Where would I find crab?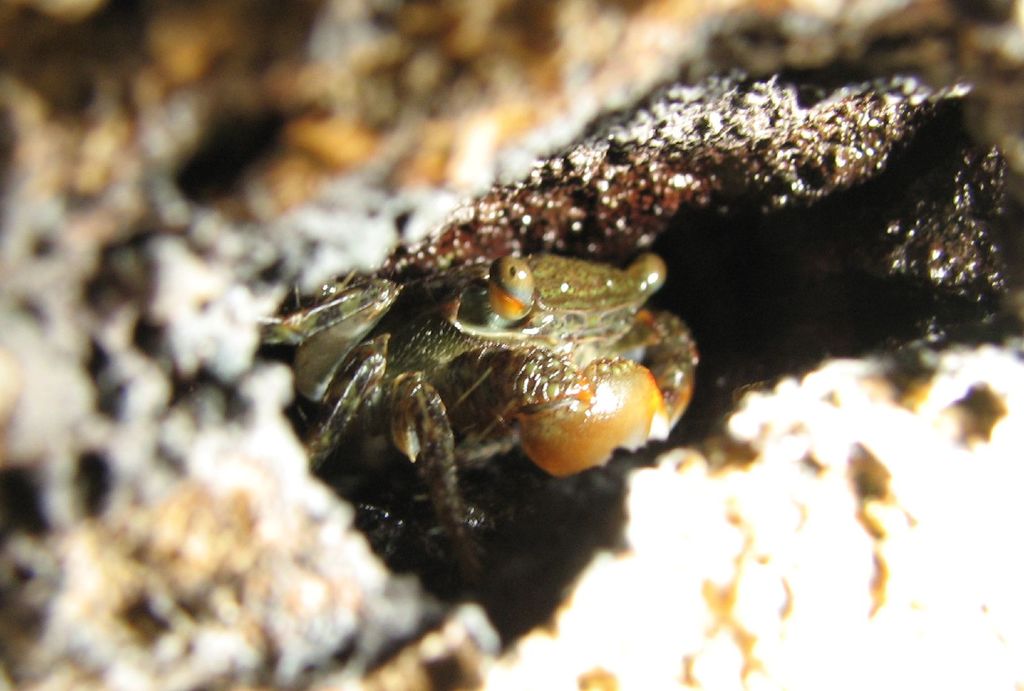
At 259:247:703:587.
